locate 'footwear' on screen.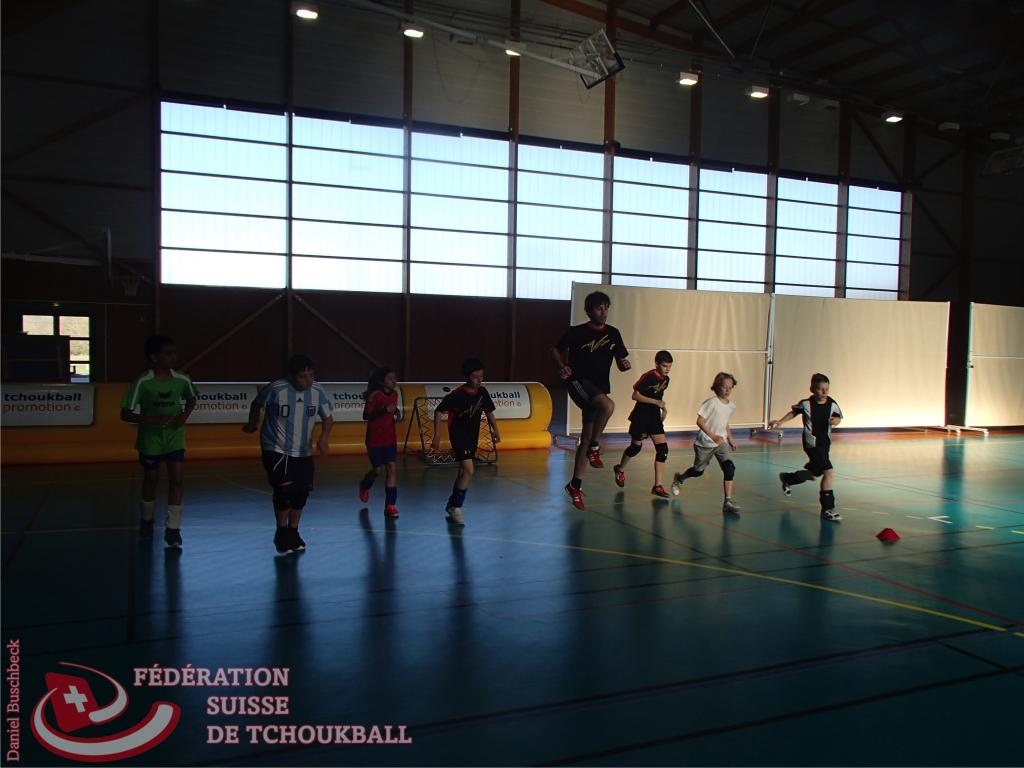
On screen at bbox=(586, 444, 605, 471).
